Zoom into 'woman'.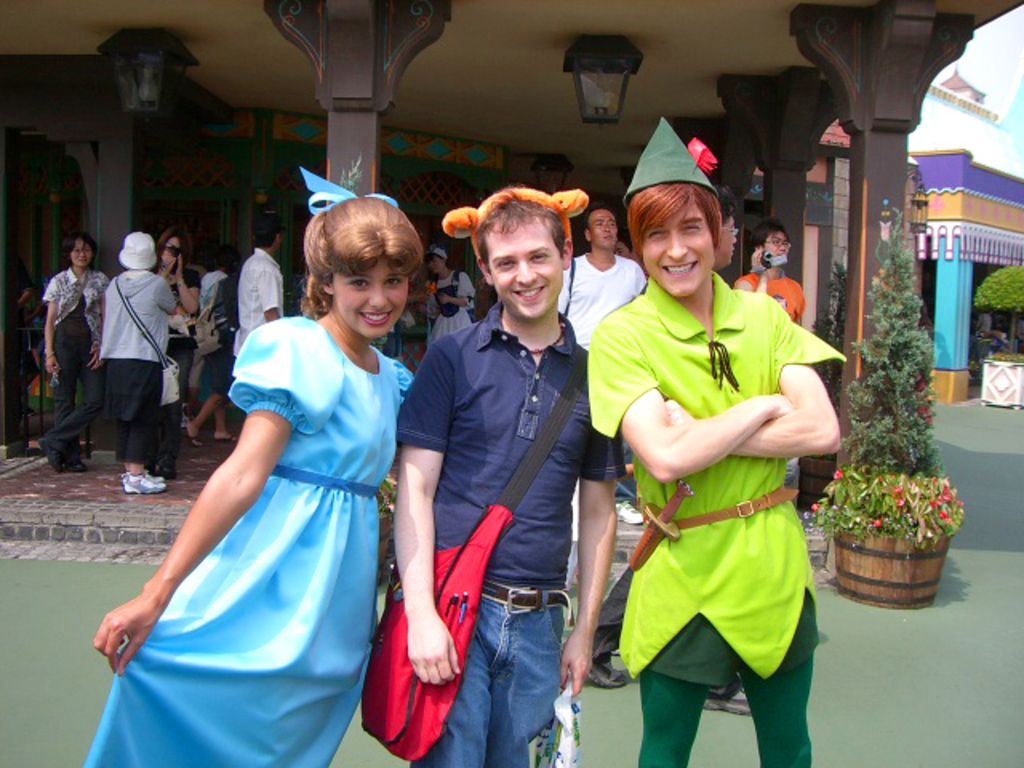
Zoom target: l=99, t=237, r=176, b=494.
